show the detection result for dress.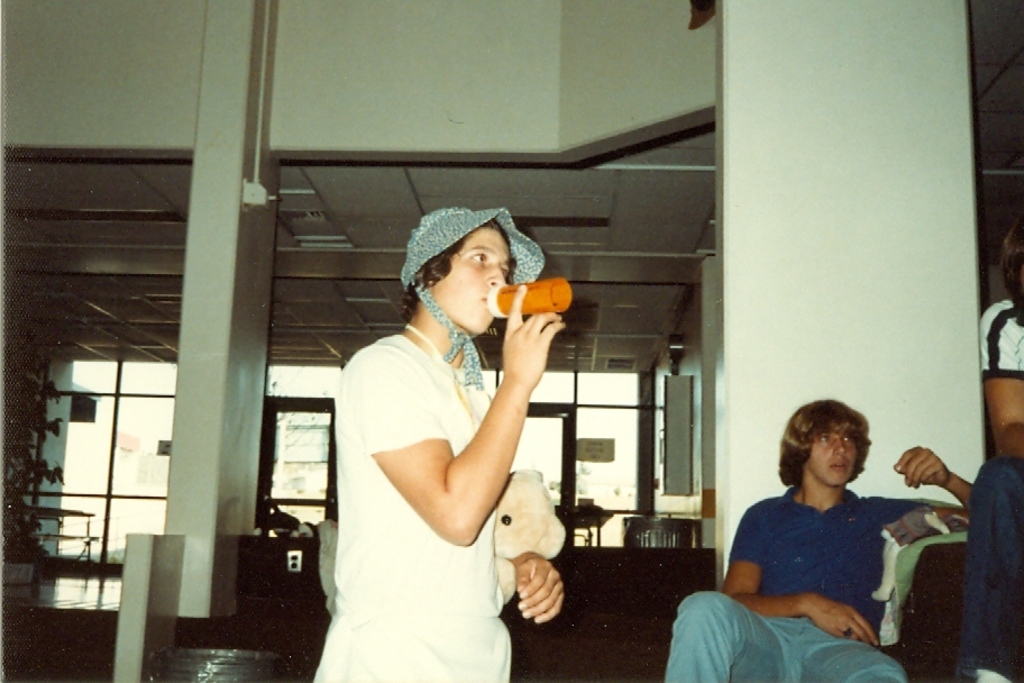
(318, 333, 518, 682).
